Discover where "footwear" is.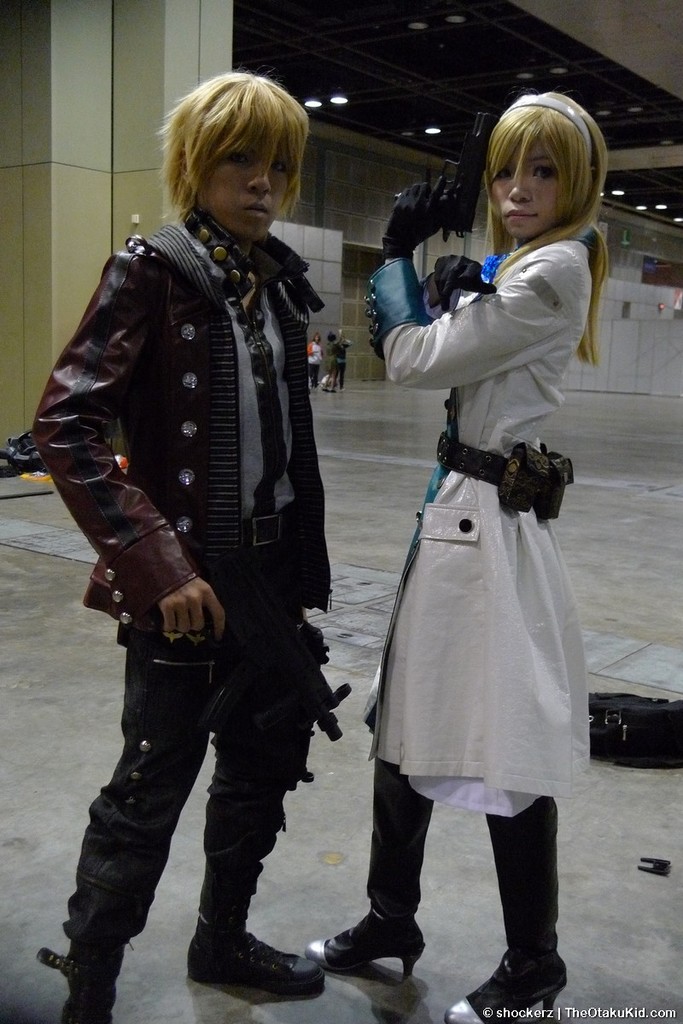
Discovered at locate(184, 927, 327, 1002).
